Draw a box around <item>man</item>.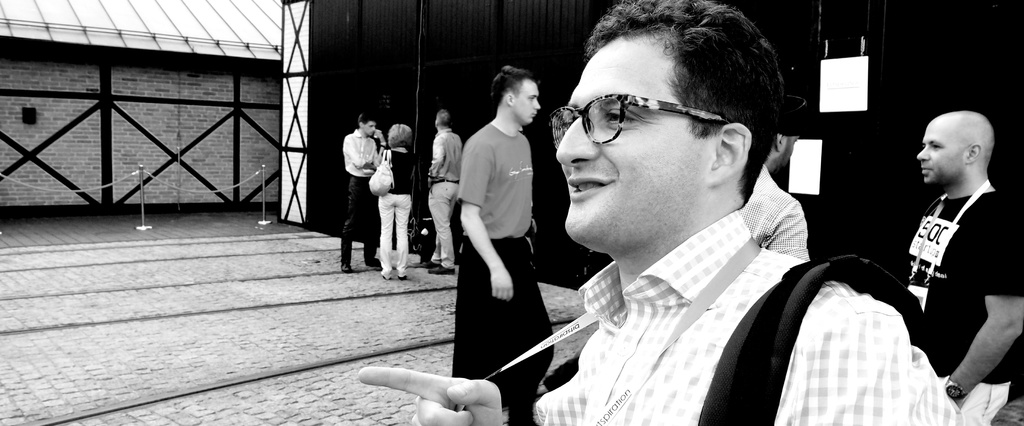
crop(353, 0, 965, 425).
